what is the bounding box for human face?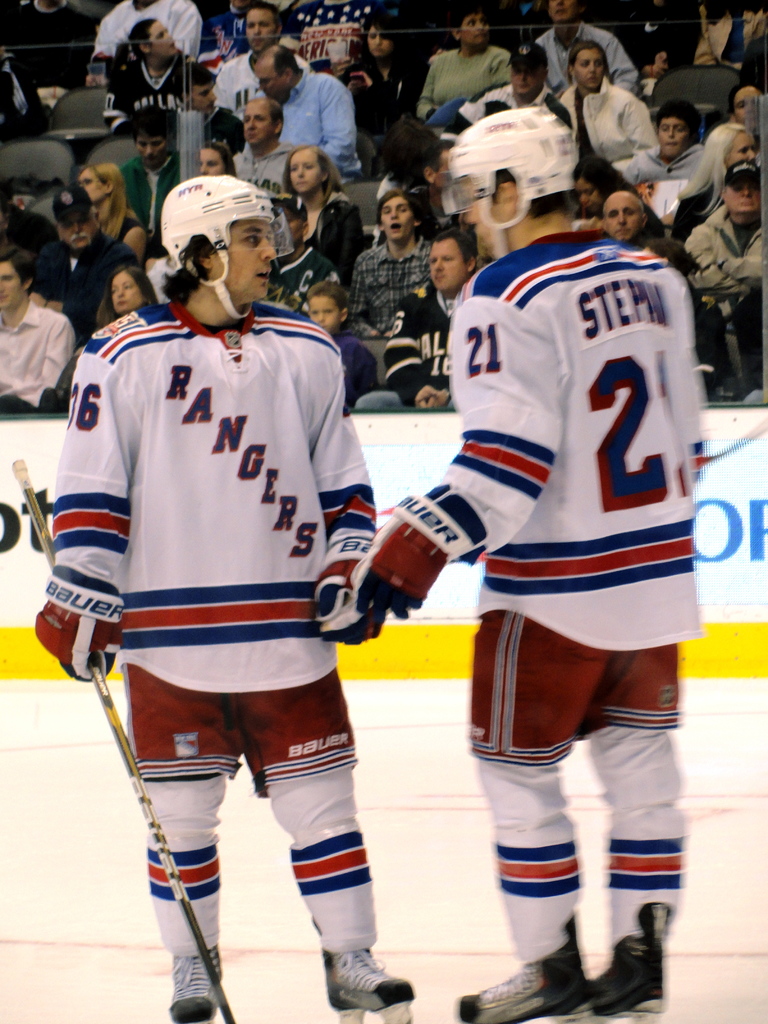
602,196,643,241.
